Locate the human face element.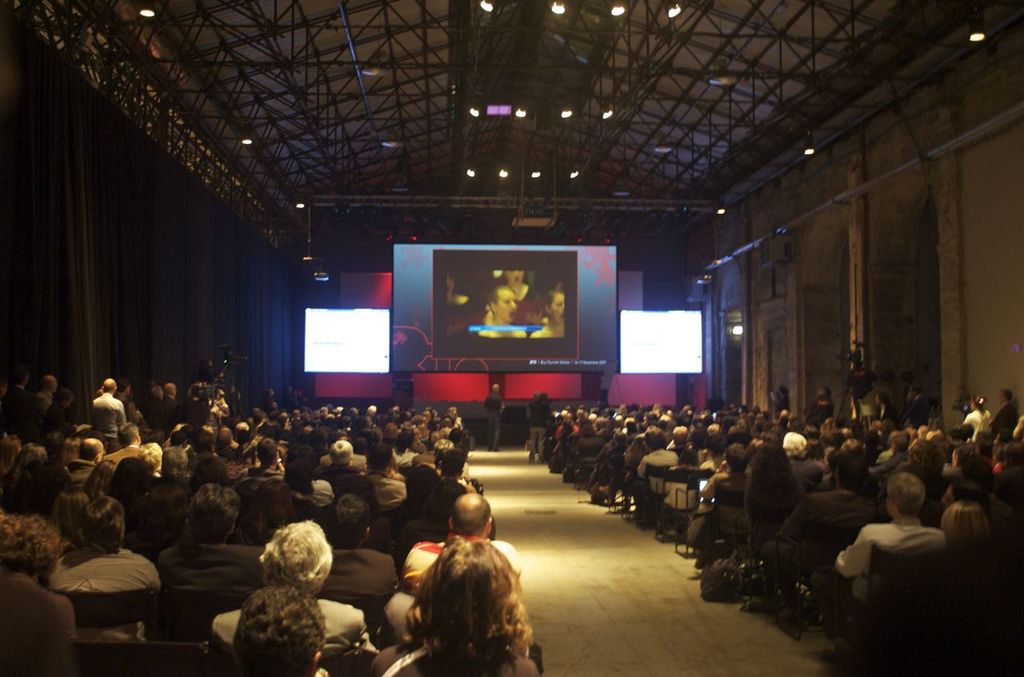
Element bbox: bbox=(505, 270, 525, 286).
